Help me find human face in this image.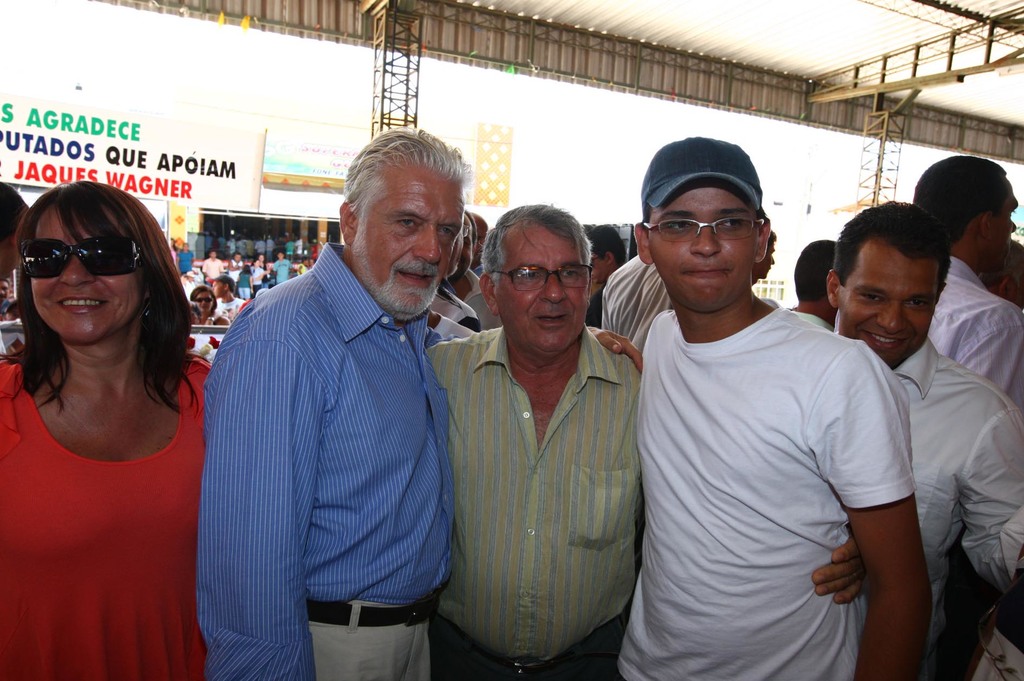
Found it: bbox=[588, 246, 609, 283].
